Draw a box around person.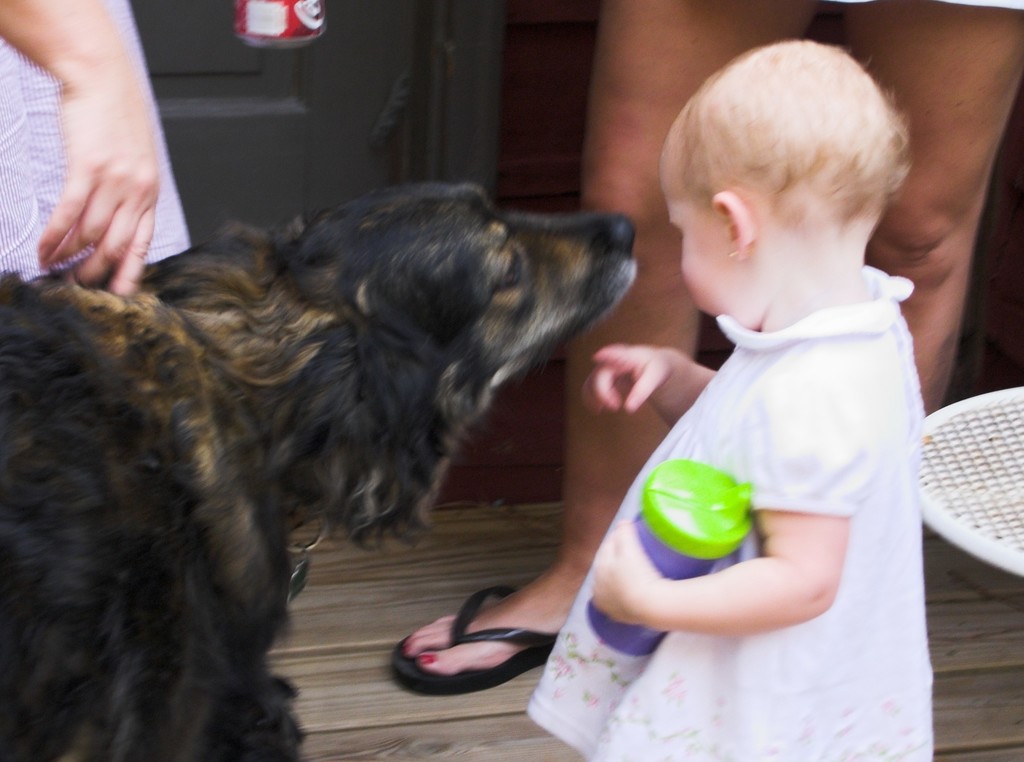
rect(0, 0, 193, 305).
